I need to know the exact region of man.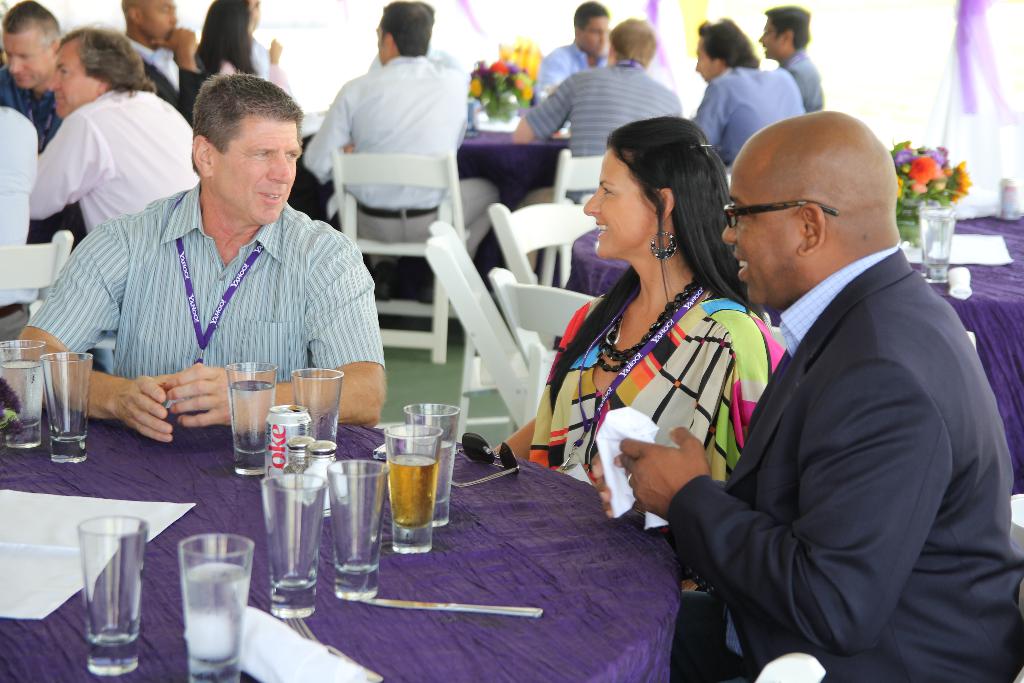
Region: box(368, 0, 468, 73).
